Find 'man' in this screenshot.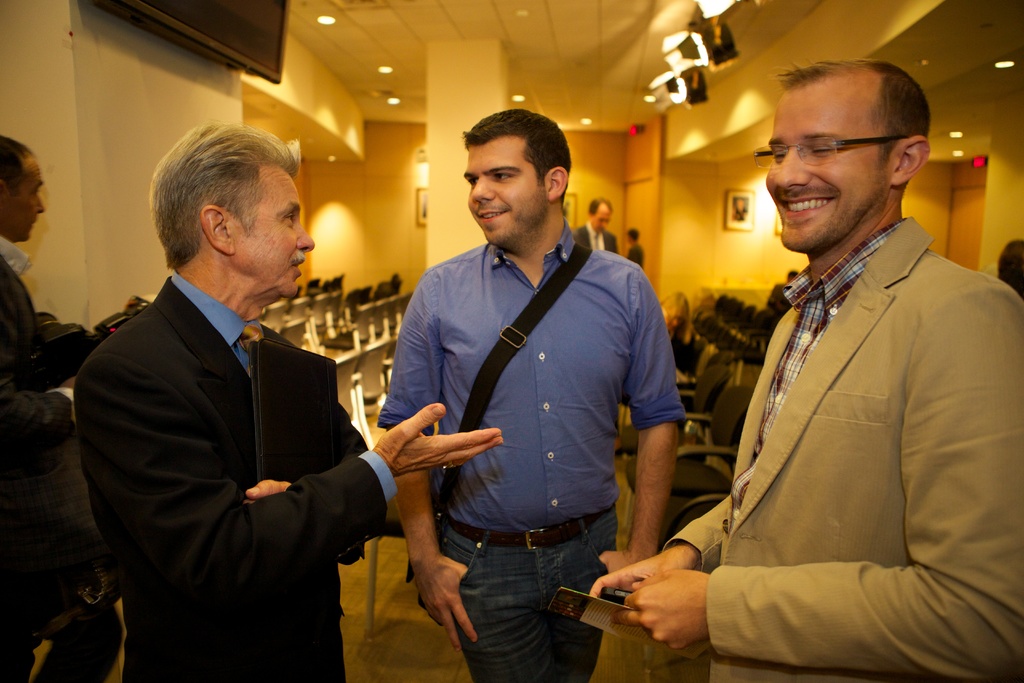
The bounding box for 'man' is 570, 195, 623, 263.
